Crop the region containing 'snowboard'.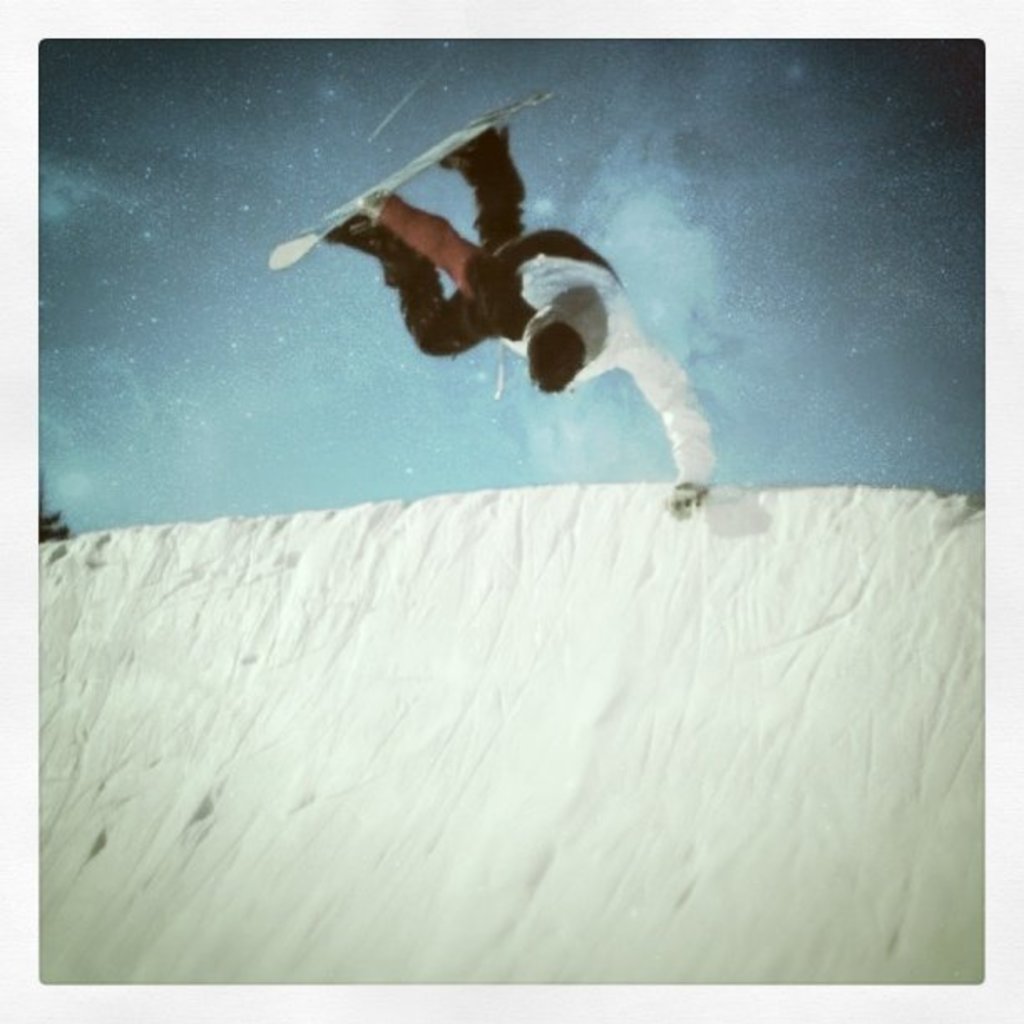
Crop region: rect(266, 89, 552, 271).
